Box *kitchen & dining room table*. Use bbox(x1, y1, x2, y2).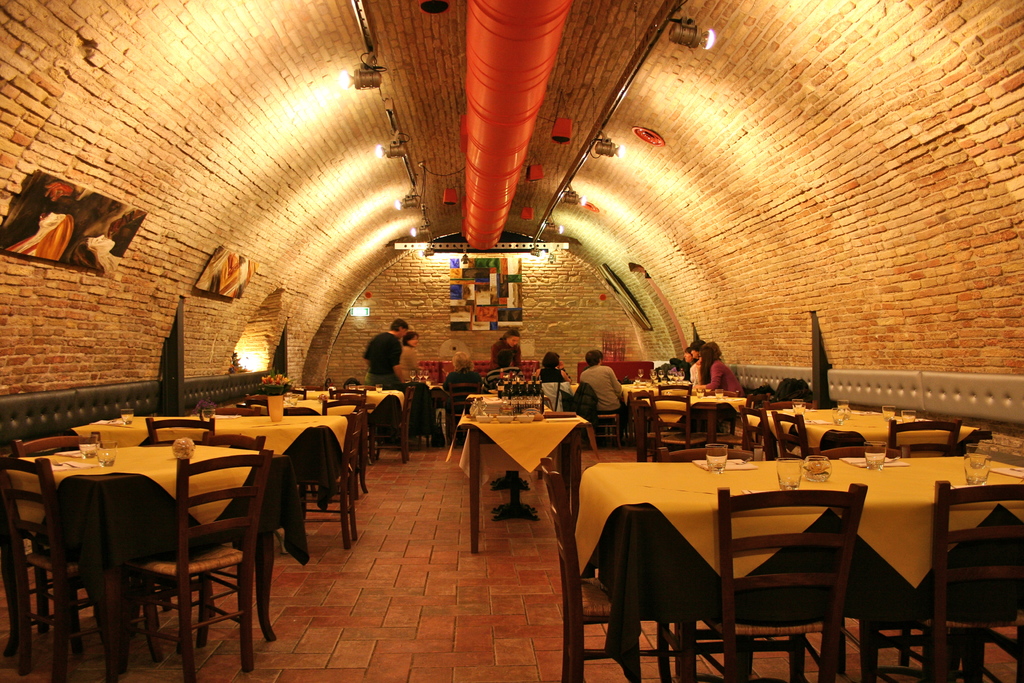
bbox(0, 427, 309, 682).
